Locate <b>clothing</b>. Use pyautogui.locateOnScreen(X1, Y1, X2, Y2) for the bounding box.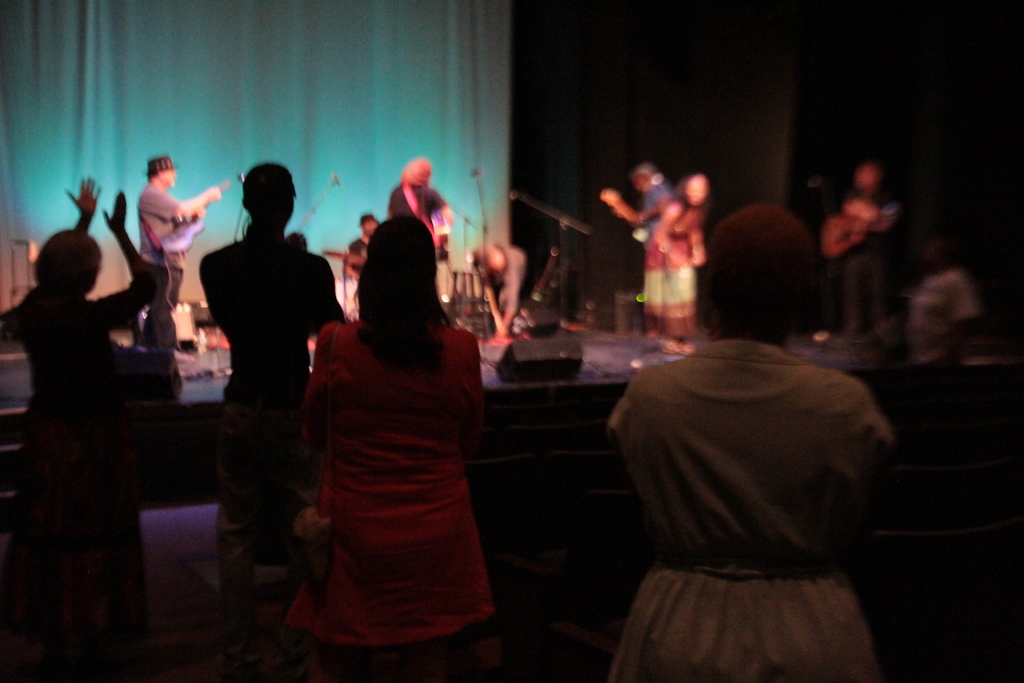
pyautogui.locateOnScreen(630, 177, 705, 320).
